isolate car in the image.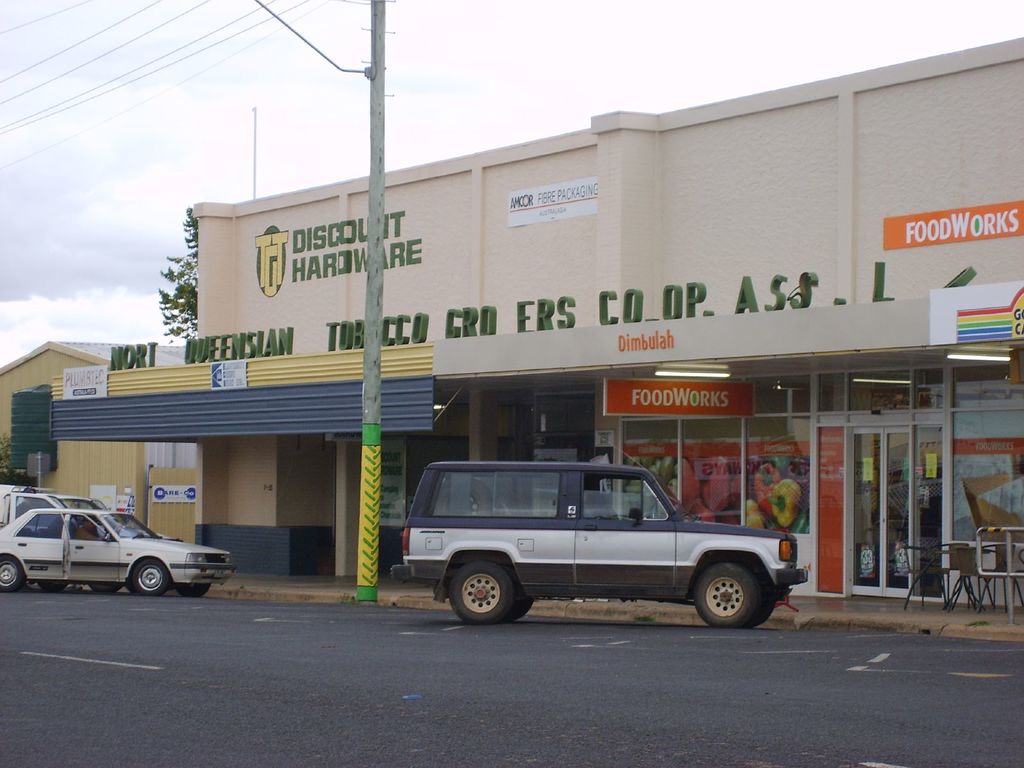
Isolated region: (x1=0, y1=509, x2=223, y2=593).
